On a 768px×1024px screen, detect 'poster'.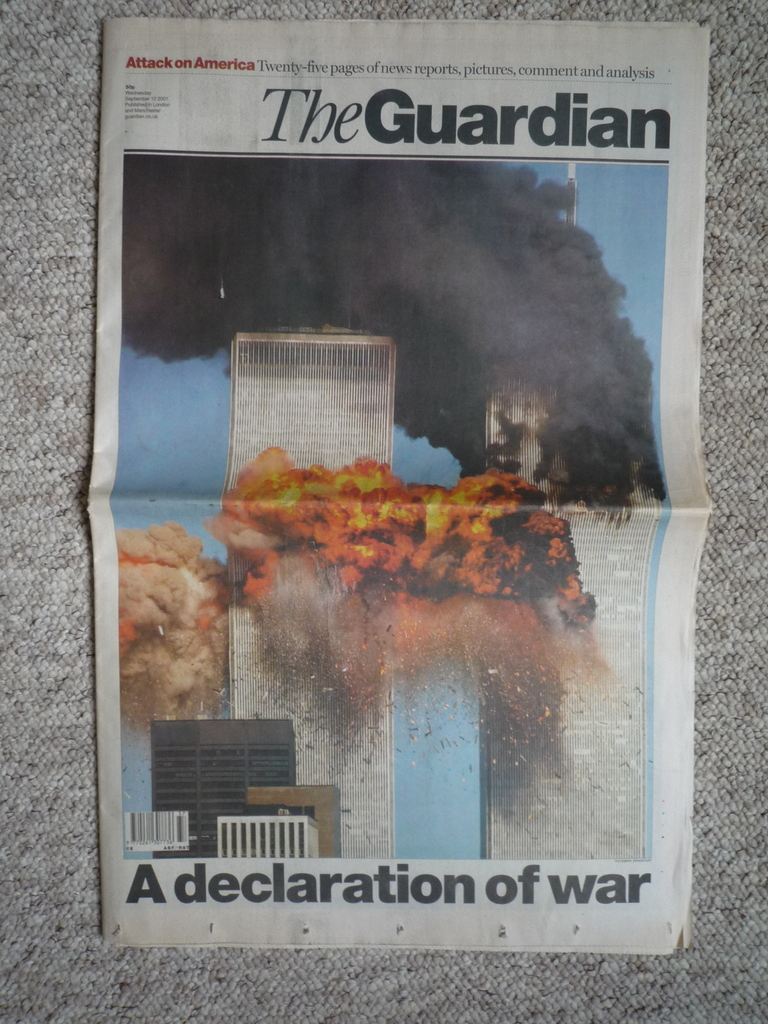
region(83, 17, 716, 956).
